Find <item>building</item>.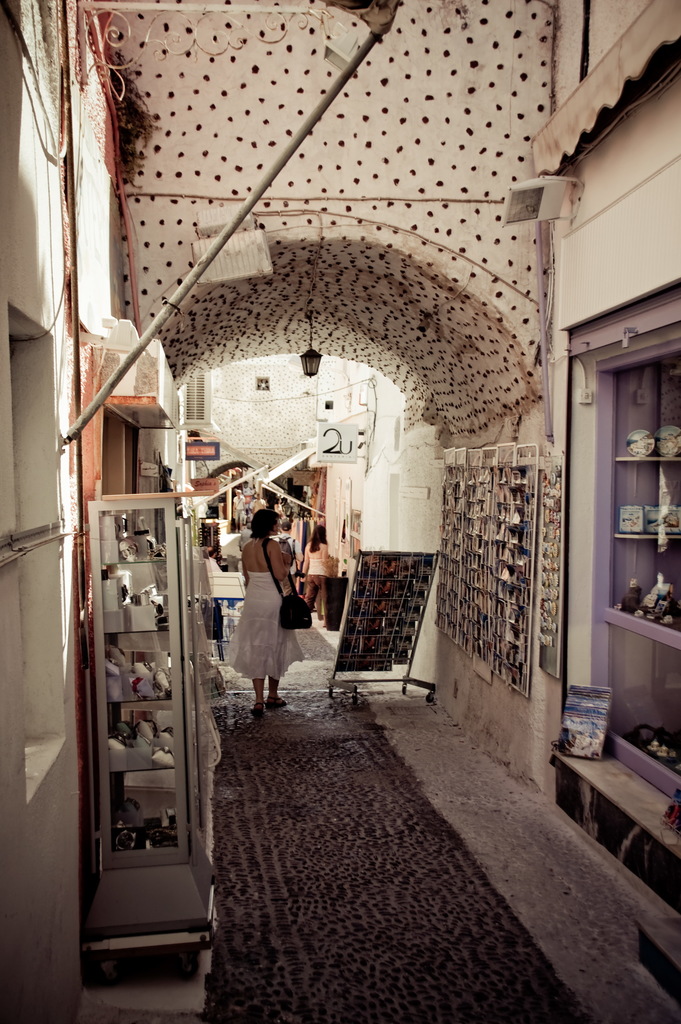
0,0,680,1023.
